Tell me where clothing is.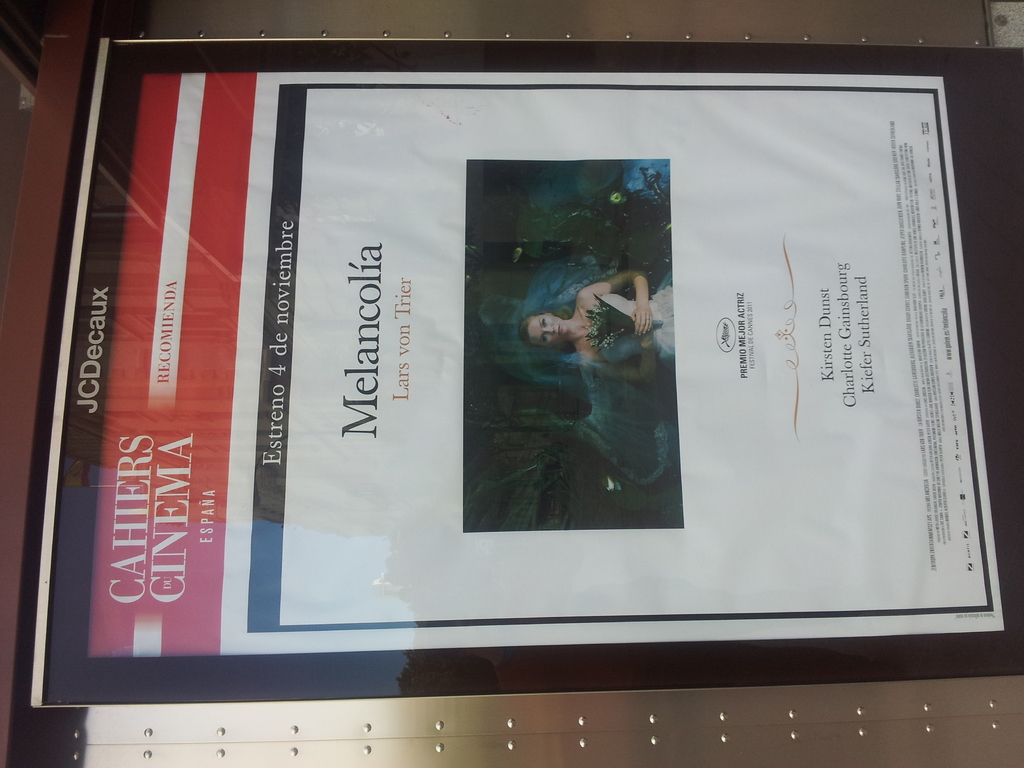
clothing is at left=609, top=297, right=671, bottom=364.
